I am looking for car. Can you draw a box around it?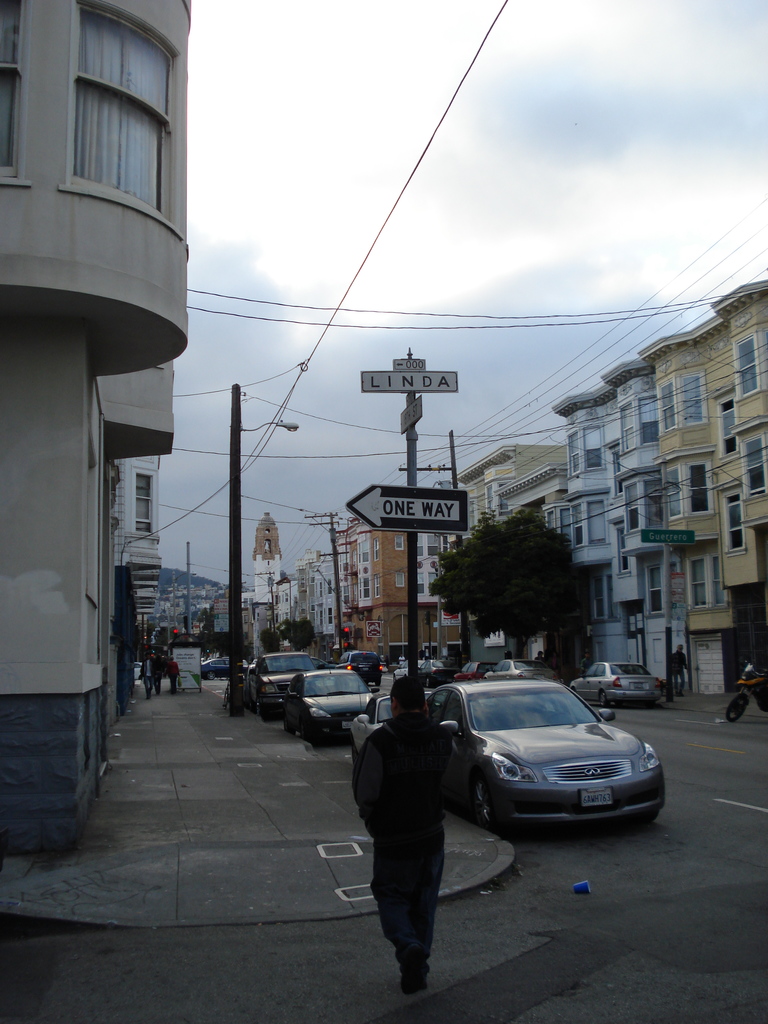
Sure, the bounding box is <region>195, 650, 225, 675</region>.
